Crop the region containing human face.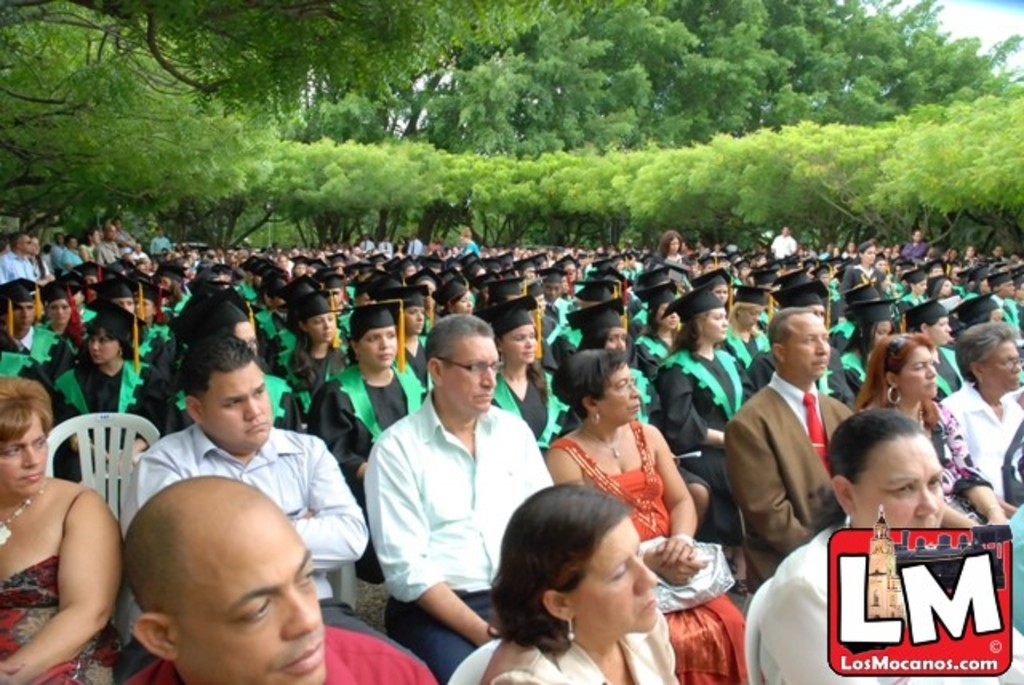
Crop region: l=451, t=331, r=504, b=416.
